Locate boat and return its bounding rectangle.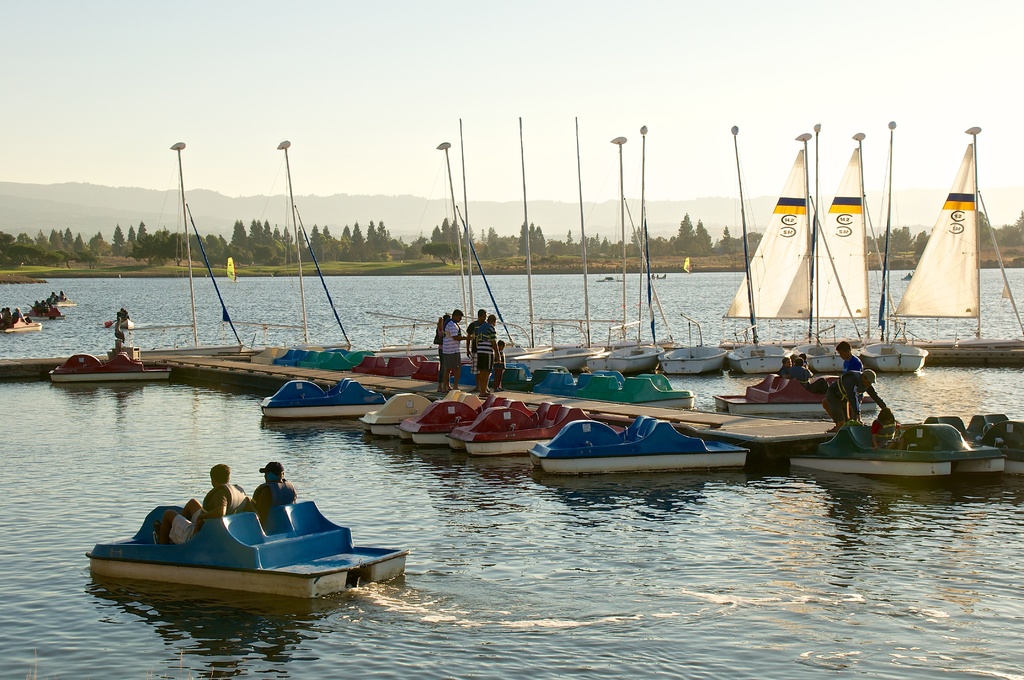
[x1=273, y1=344, x2=341, y2=372].
